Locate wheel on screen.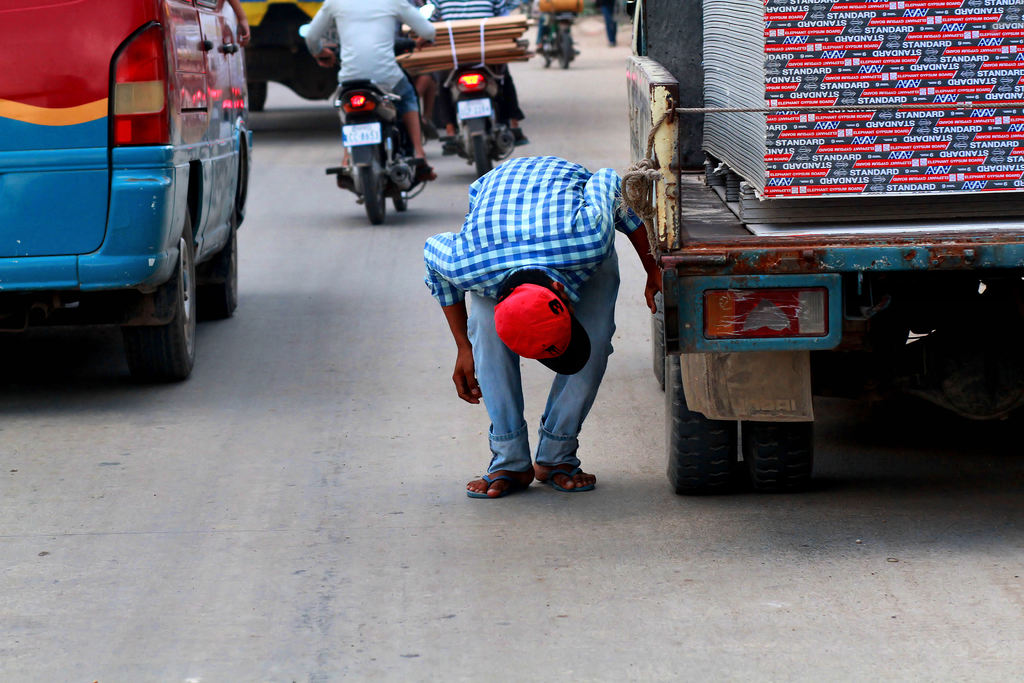
On screen at (left=558, top=31, right=572, bottom=66).
